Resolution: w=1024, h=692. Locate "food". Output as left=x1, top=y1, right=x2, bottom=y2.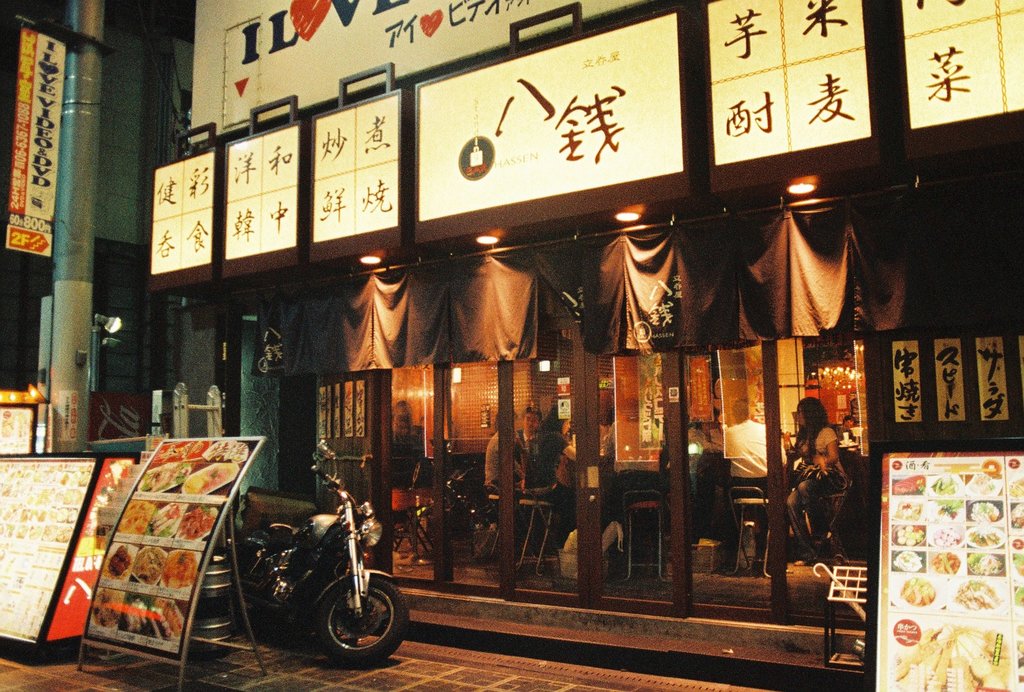
left=140, top=461, right=193, bottom=491.
